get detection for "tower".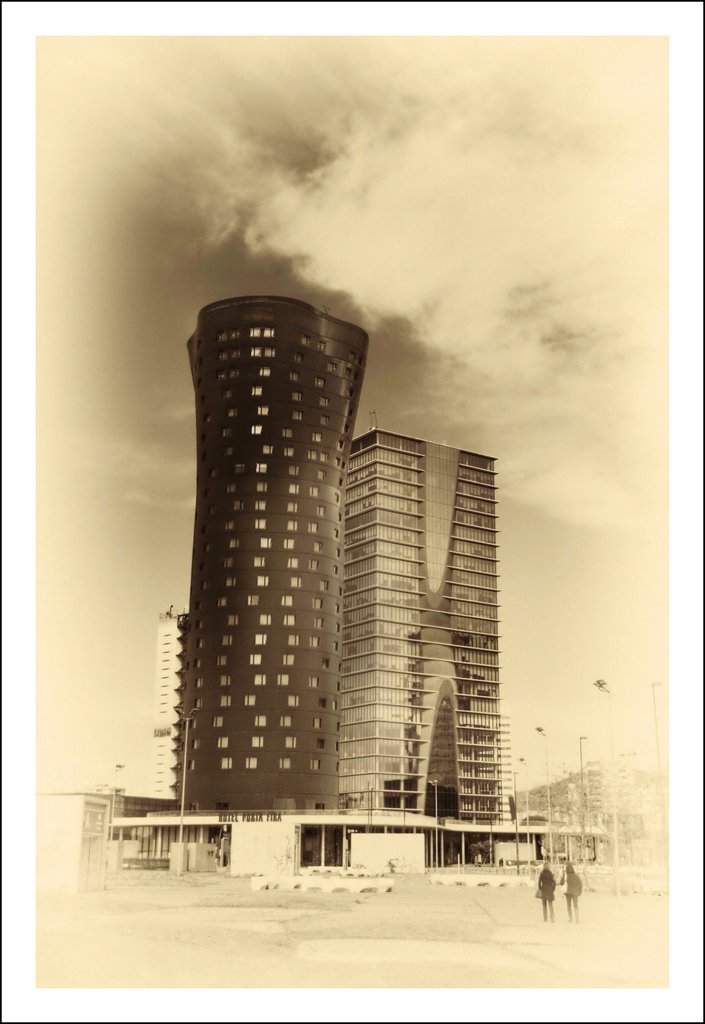
Detection: x1=145, y1=280, x2=536, y2=870.
